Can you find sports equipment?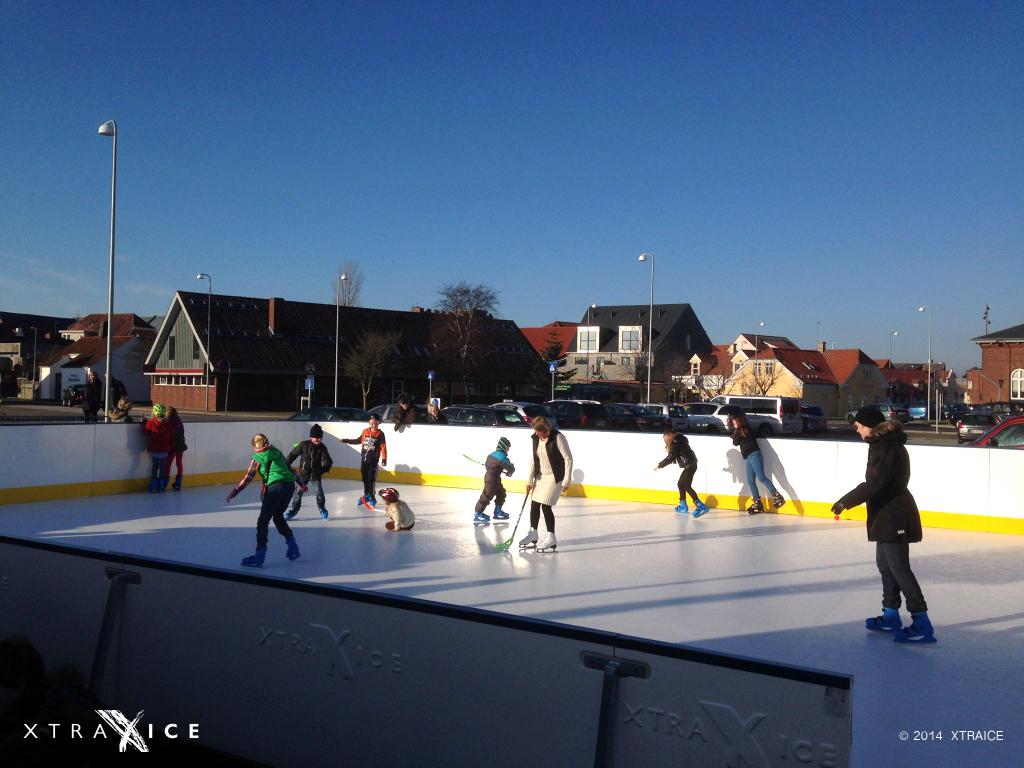
Yes, bounding box: locate(892, 614, 940, 642).
